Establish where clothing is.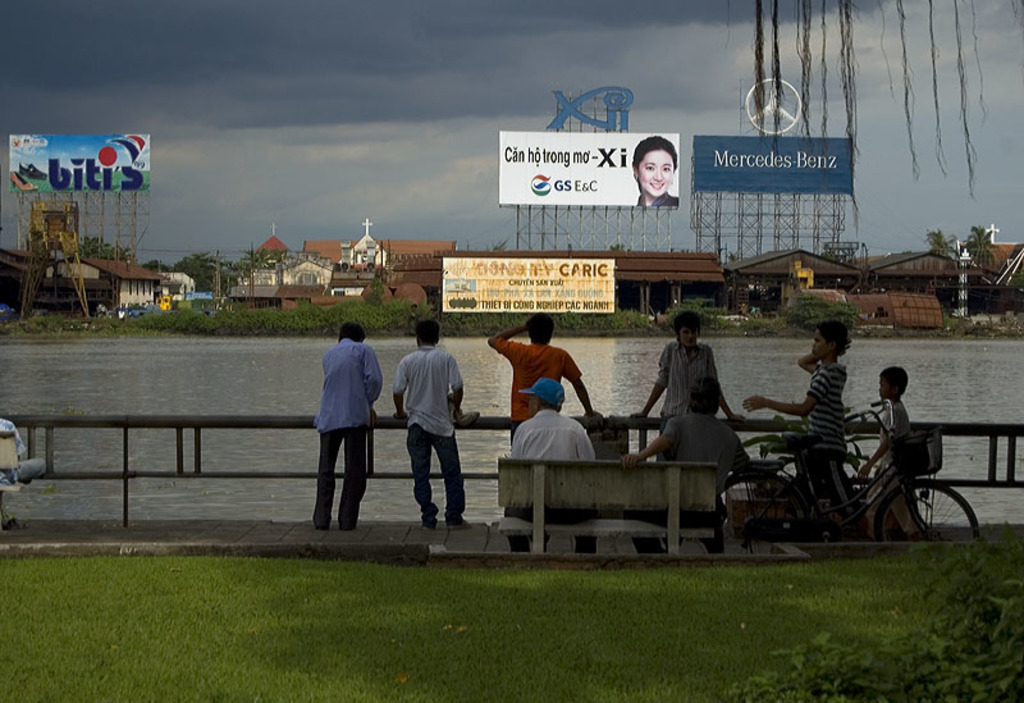
Established at pyautogui.locateOnScreen(657, 337, 721, 442).
